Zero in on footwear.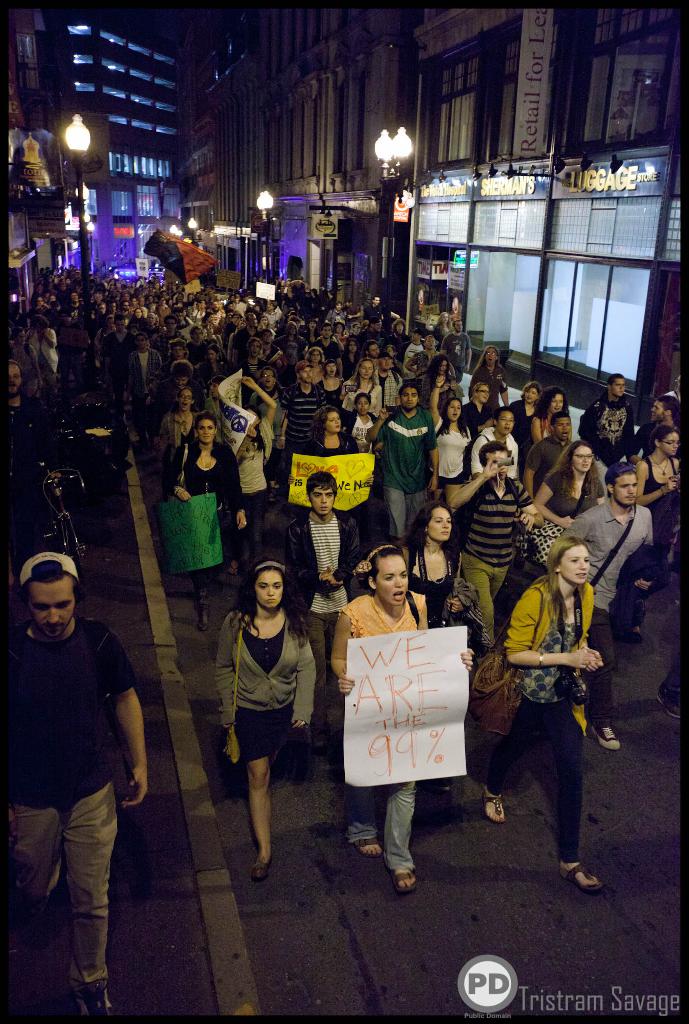
Zeroed in: BBox(386, 870, 420, 895).
